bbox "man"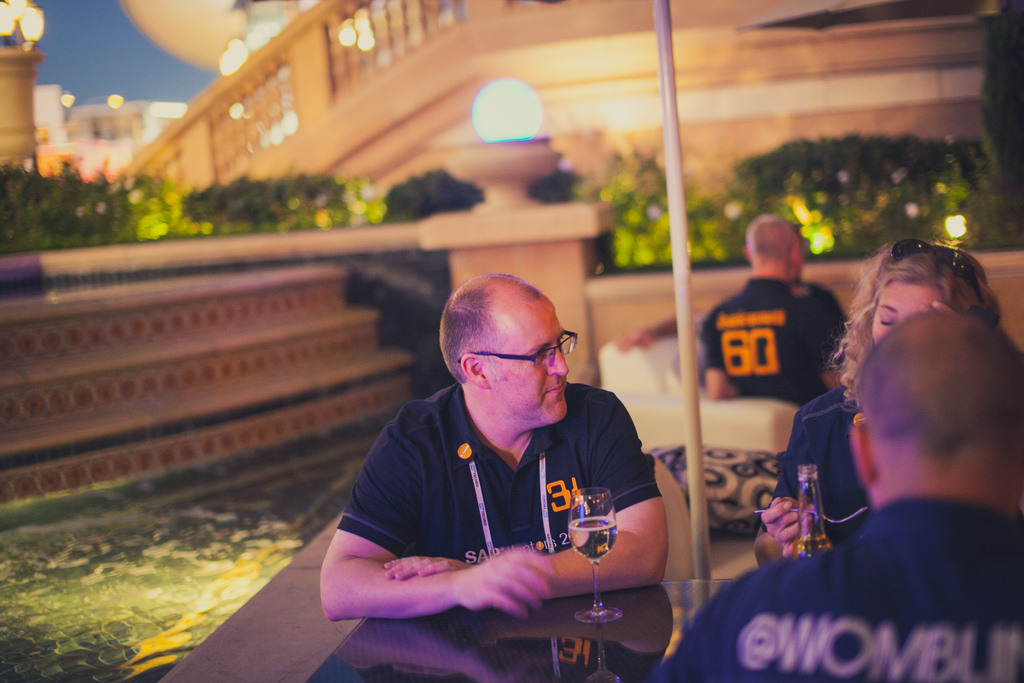
(700, 217, 858, 409)
